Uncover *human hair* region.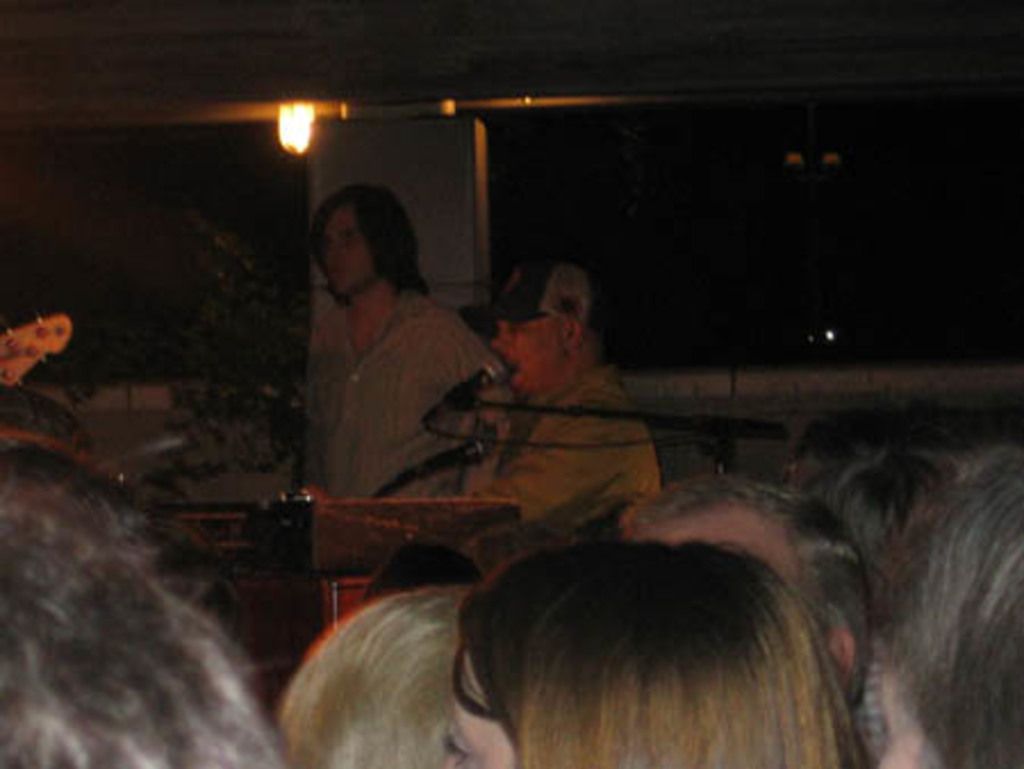
Uncovered: detection(451, 546, 869, 767).
